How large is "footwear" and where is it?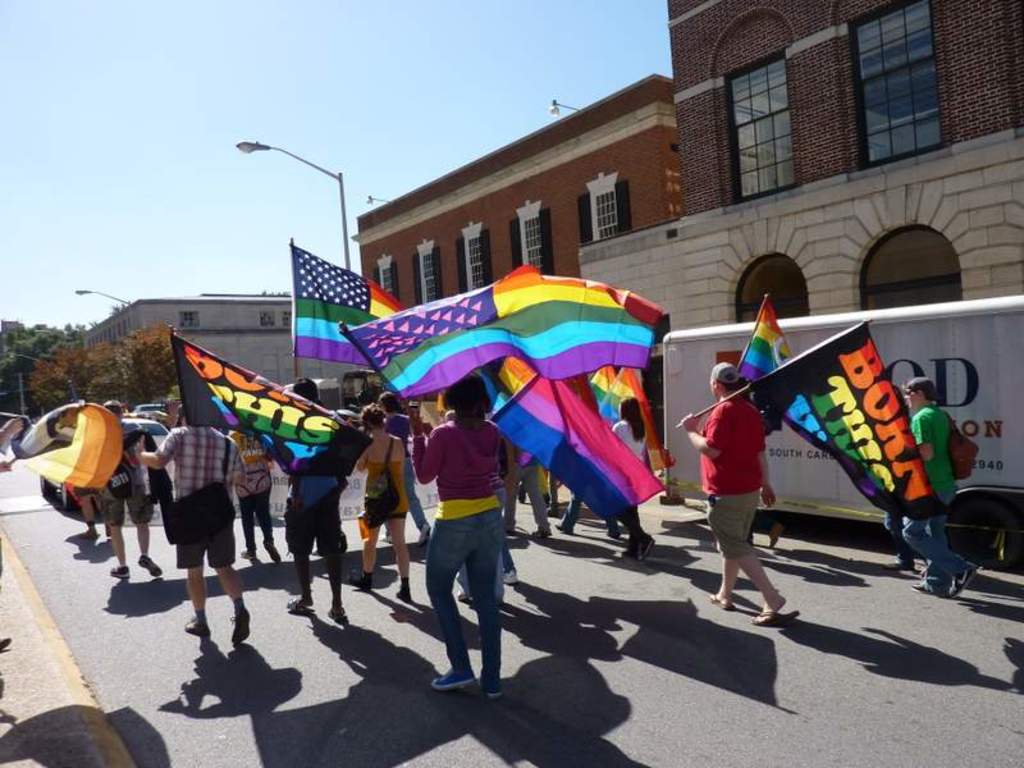
Bounding box: (left=136, top=556, right=164, bottom=580).
